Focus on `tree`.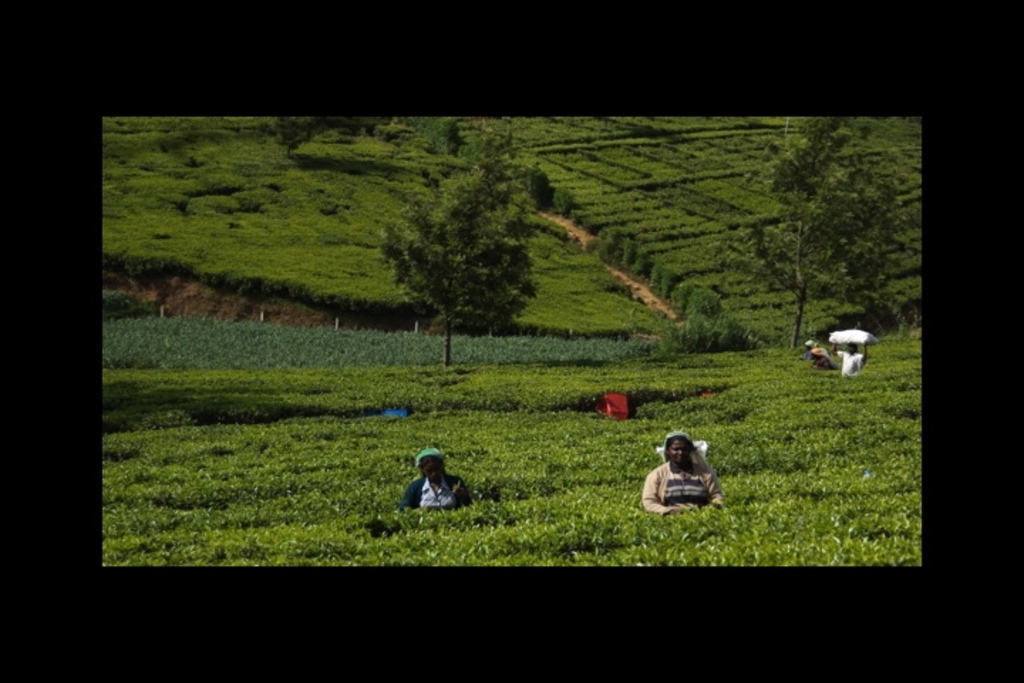
Focused at rect(371, 135, 533, 381).
